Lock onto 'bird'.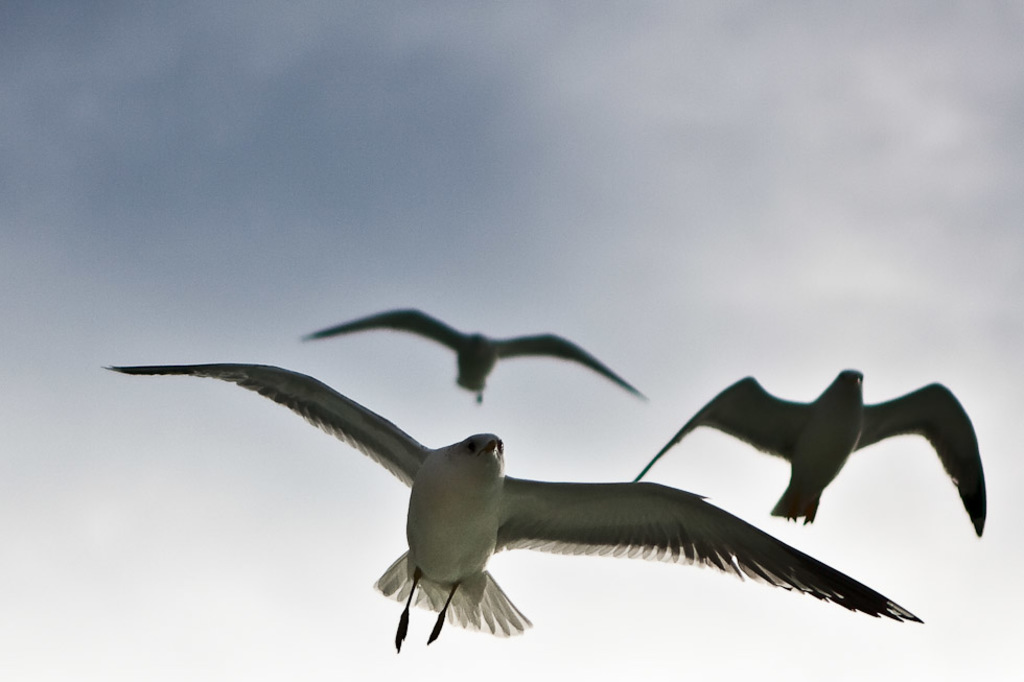
Locked: detection(297, 308, 649, 400).
